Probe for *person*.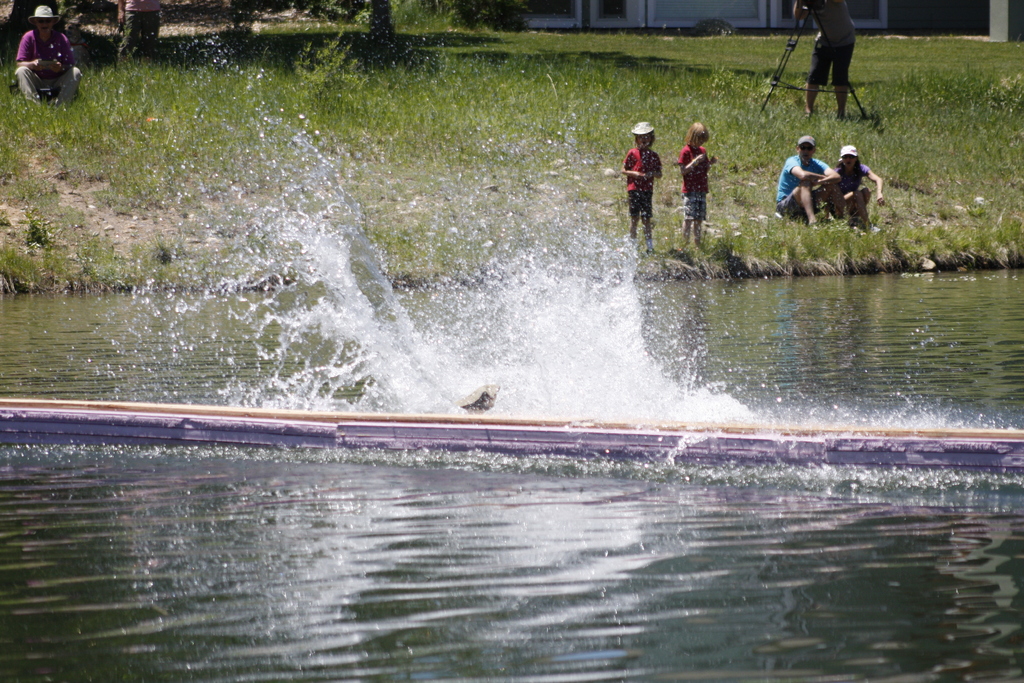
Probe result: [13,6,82,110].
